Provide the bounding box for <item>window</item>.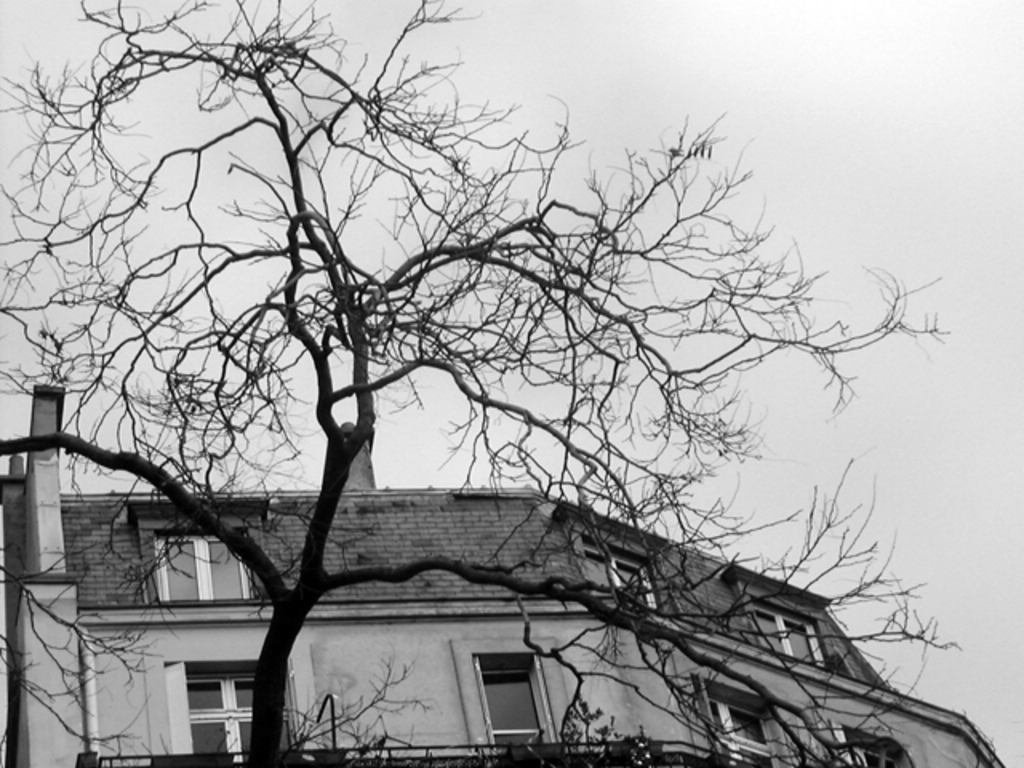
rect(749, 611, 826, 659).
